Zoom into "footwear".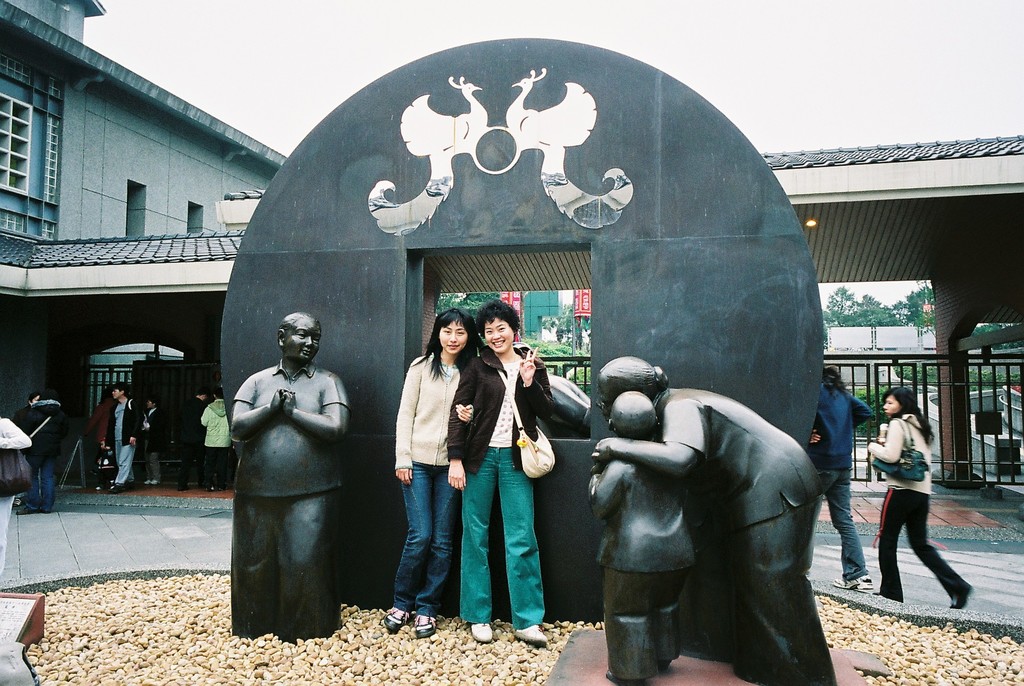
Zoom target: bbox(512, 619, 550, 647).
